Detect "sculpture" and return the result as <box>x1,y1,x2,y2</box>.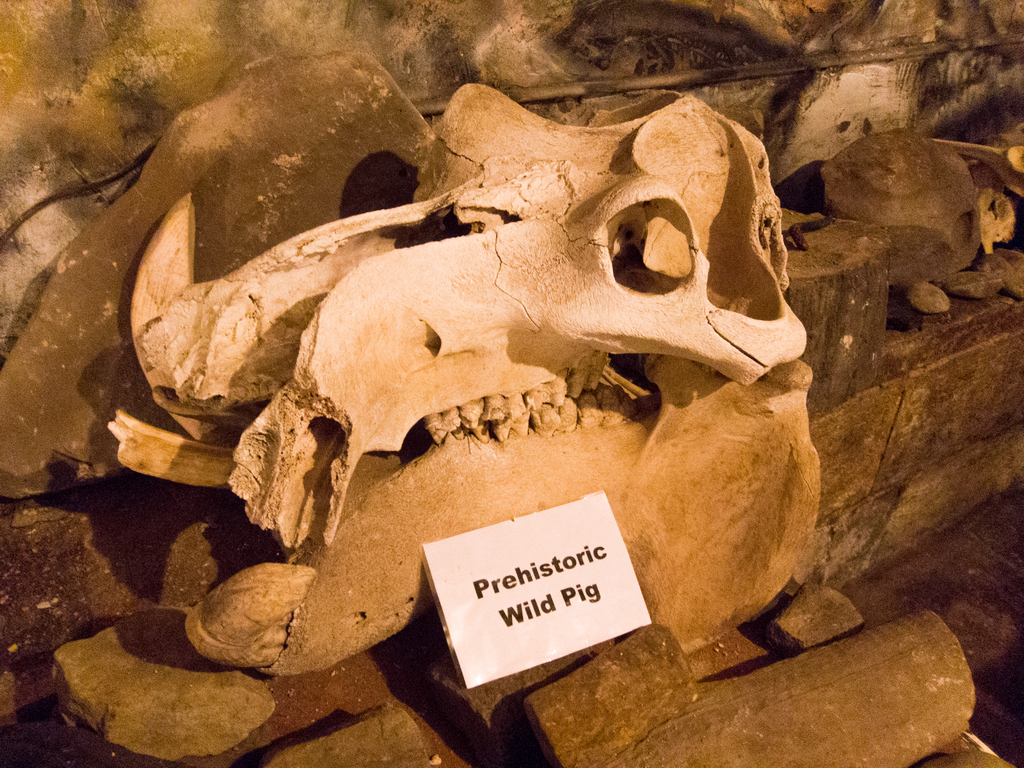
<box>94,72,872,698</box>.
